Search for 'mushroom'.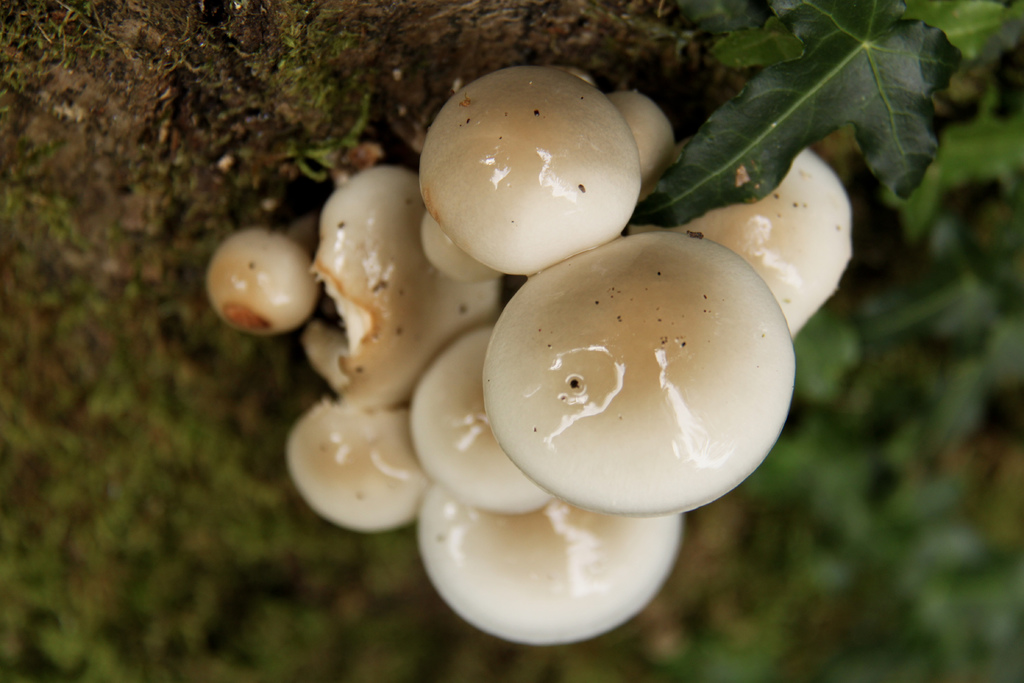
Found at 654 144 852 338.
